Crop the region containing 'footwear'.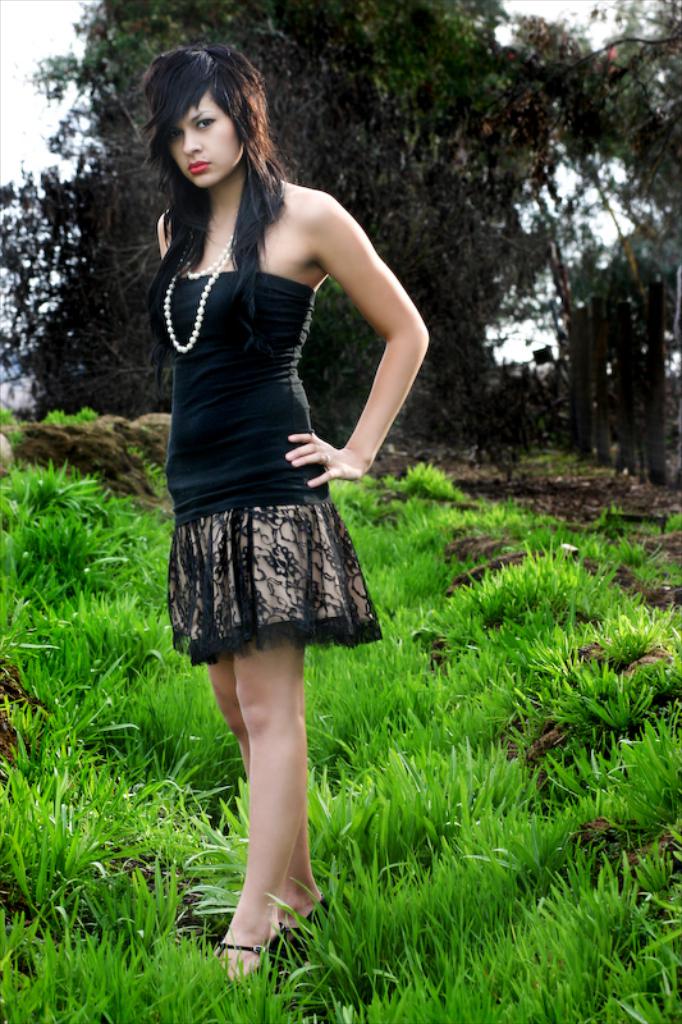
Crop region: select_region(200, 913, 293, 974).
